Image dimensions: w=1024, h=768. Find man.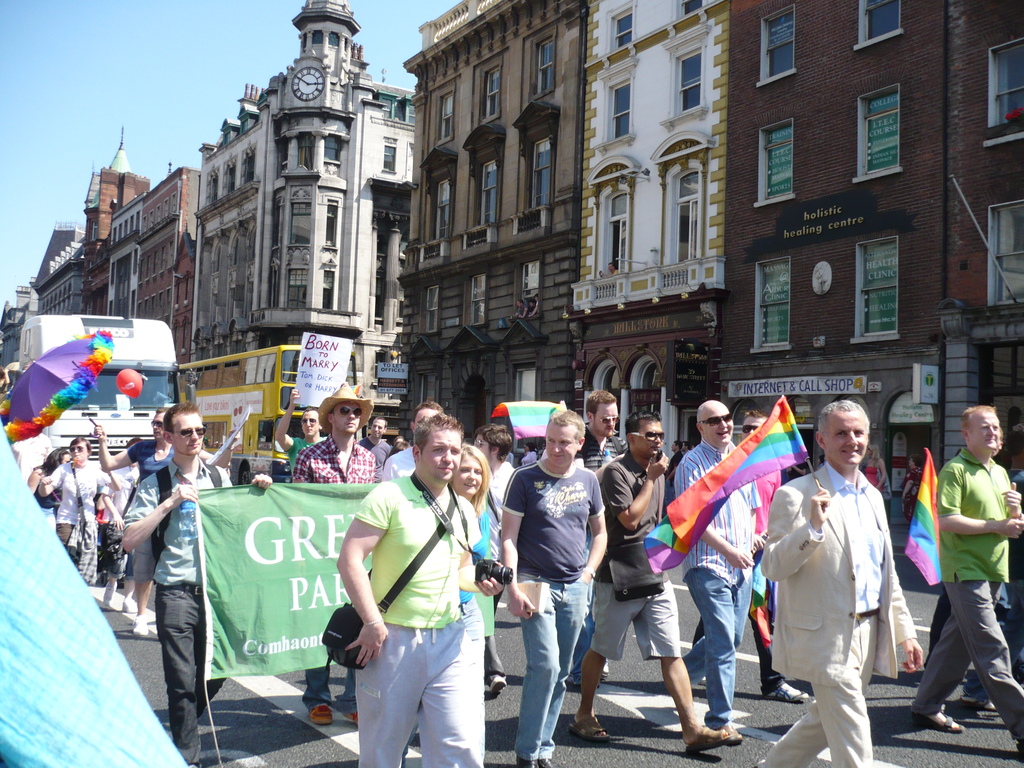
<region>356, 413, 391, 479</region>.
